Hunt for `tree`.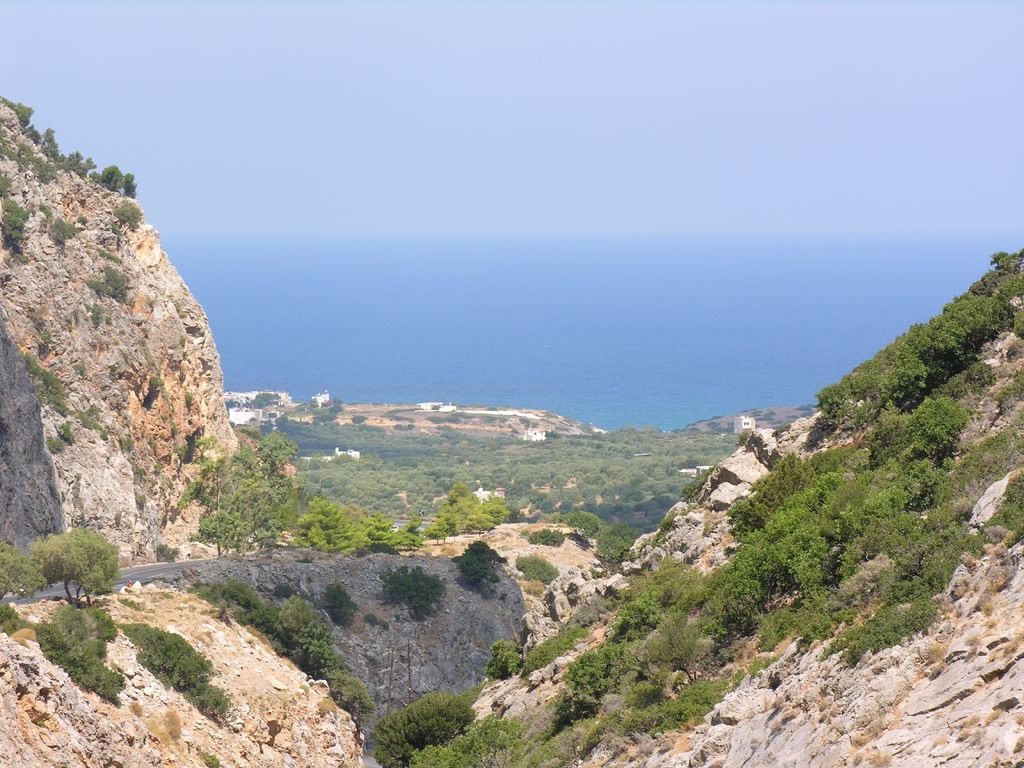
Hunted down at (x1=117, y1=197, x2=138, y2=229).
